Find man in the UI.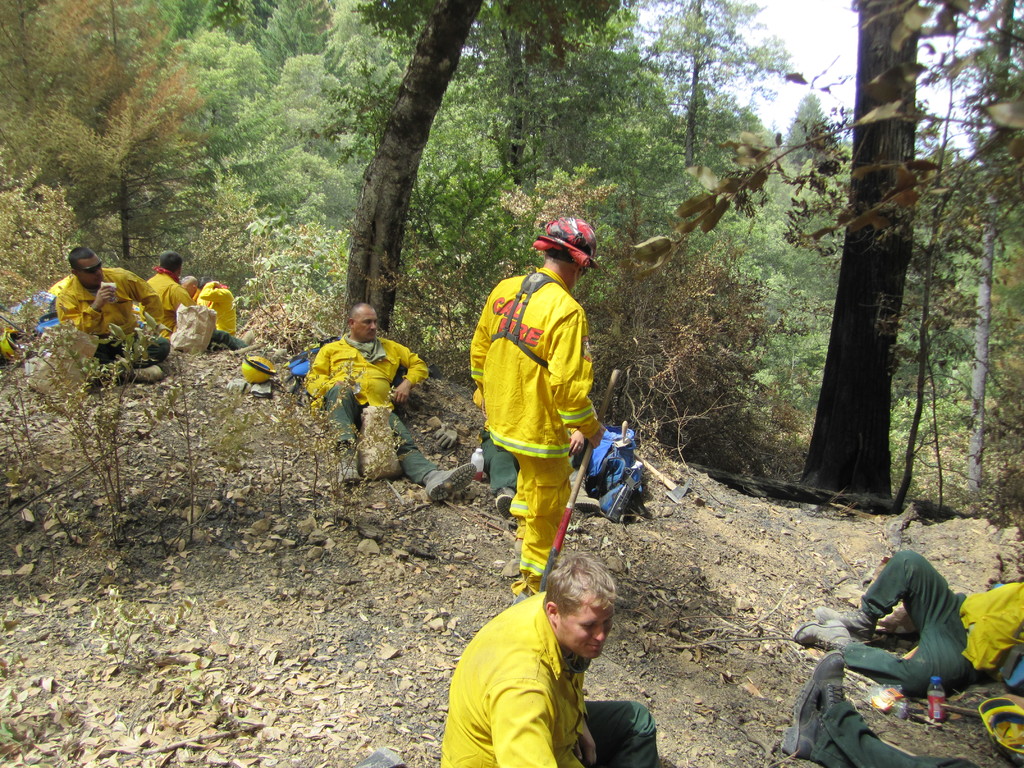
UI element at [304,304,483,502].
